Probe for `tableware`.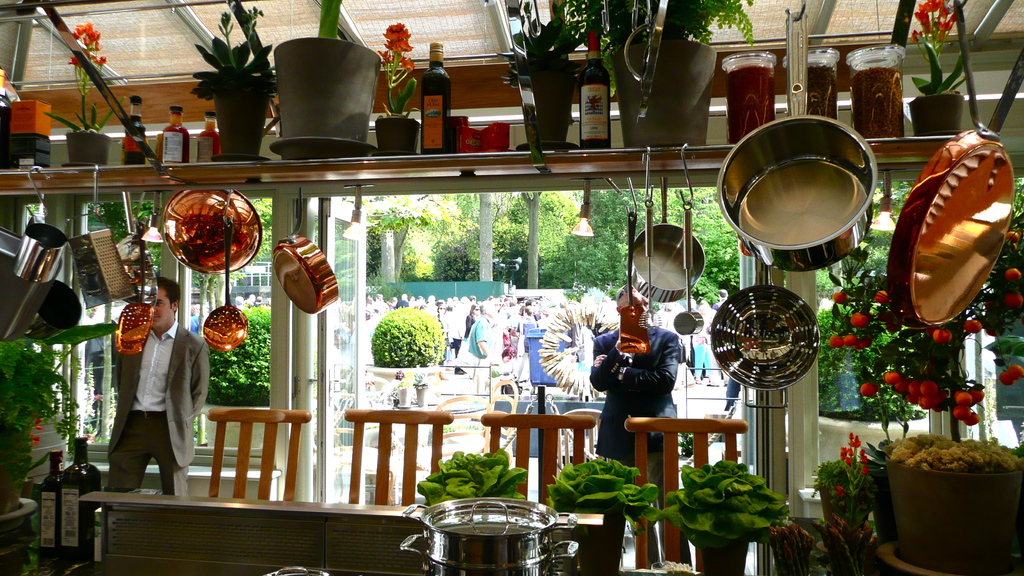
Probe result: 156:108:194:161.
